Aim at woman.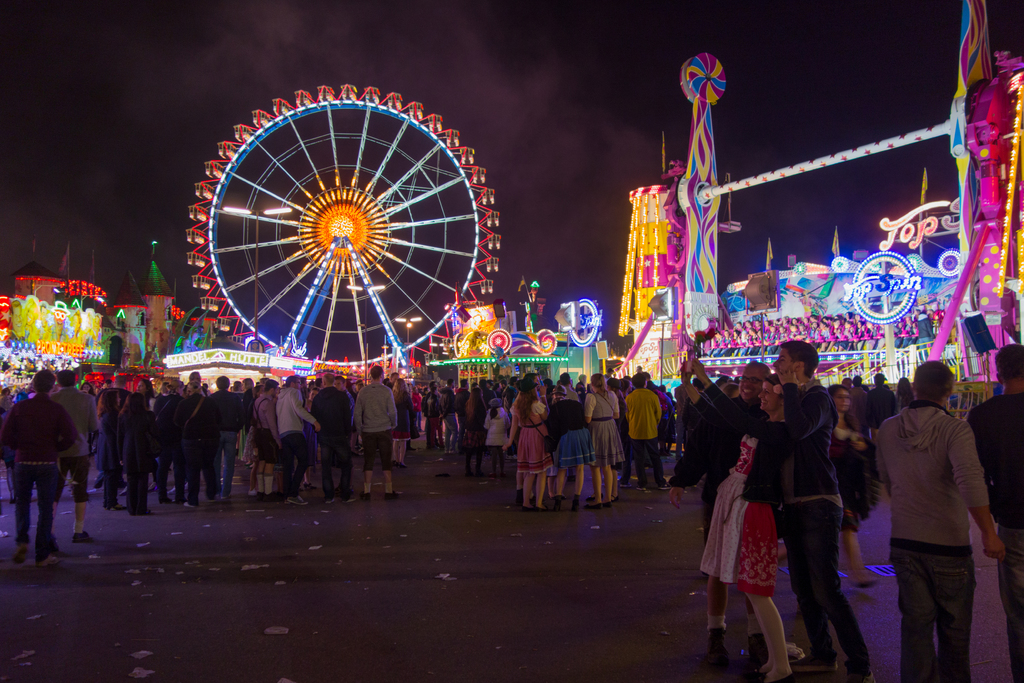
Aimed at box(822, 384, 884, 582).
